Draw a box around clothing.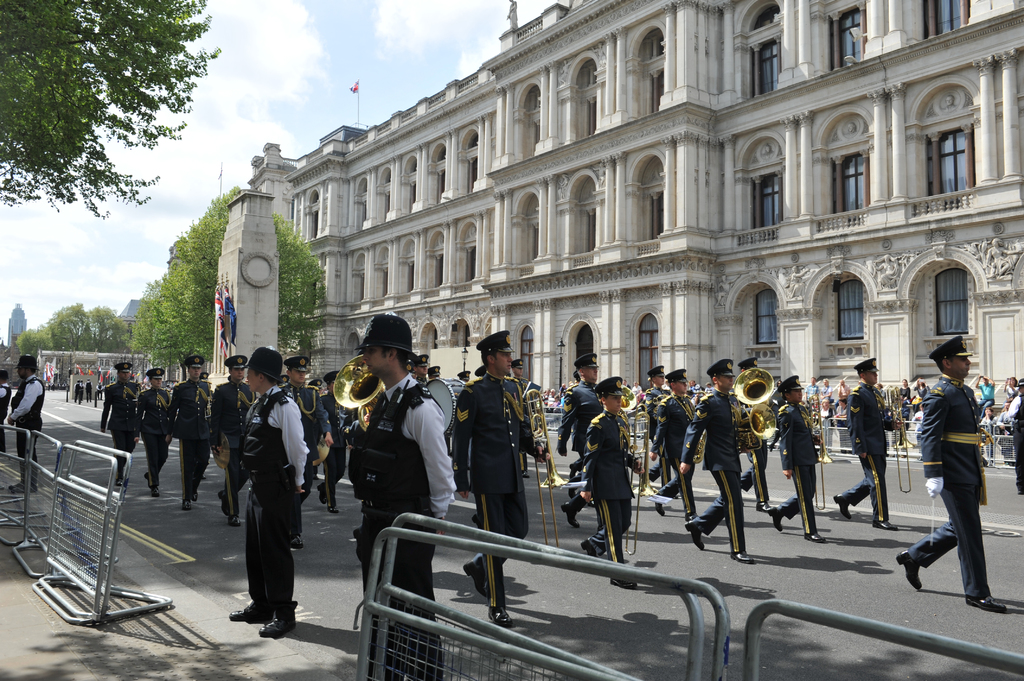
(775, 392, 820, 545).
